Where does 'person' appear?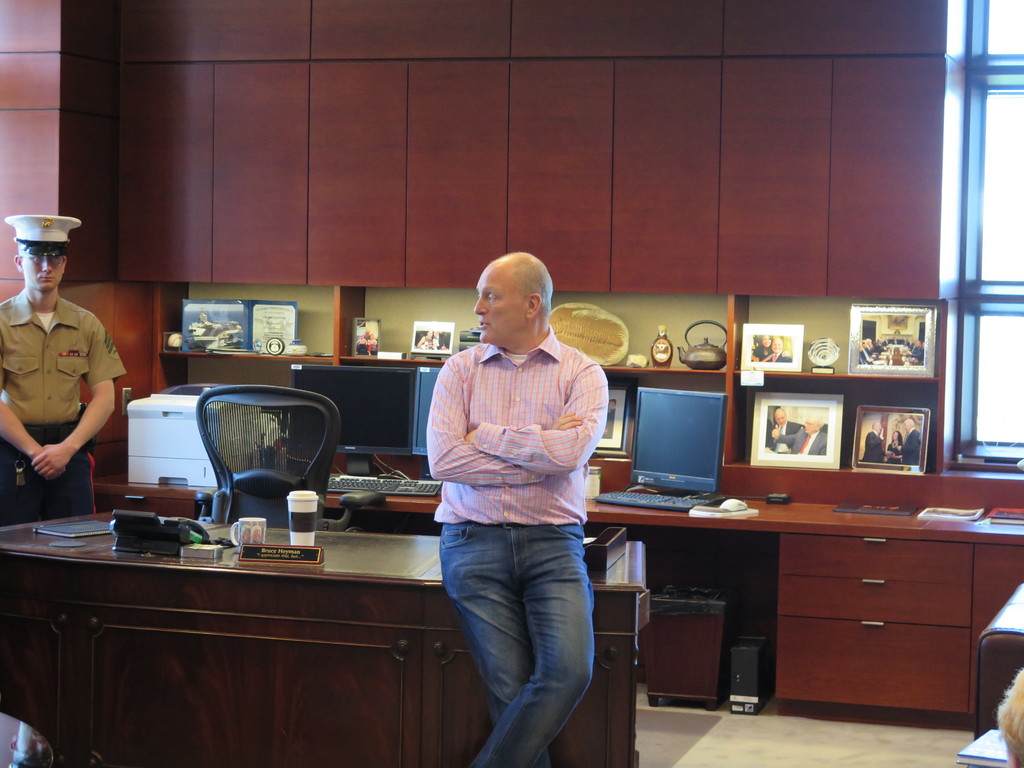
Appears at [766,406,801,452].
